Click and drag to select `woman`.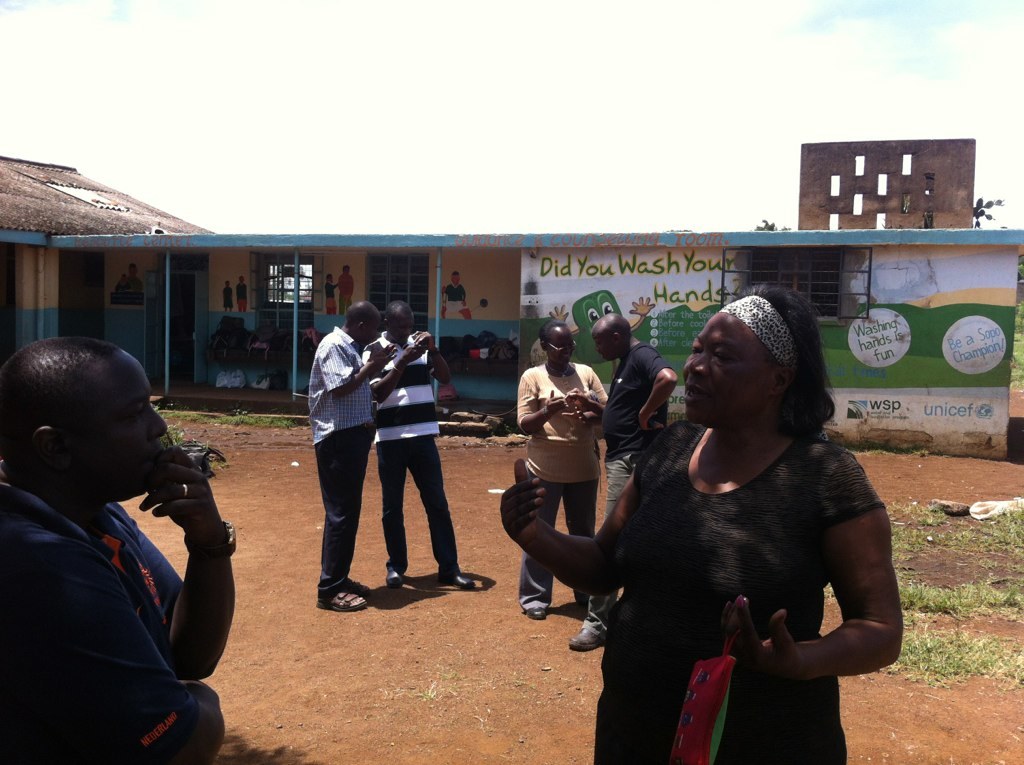
Selection: <box>515,323,611,622</box>.
